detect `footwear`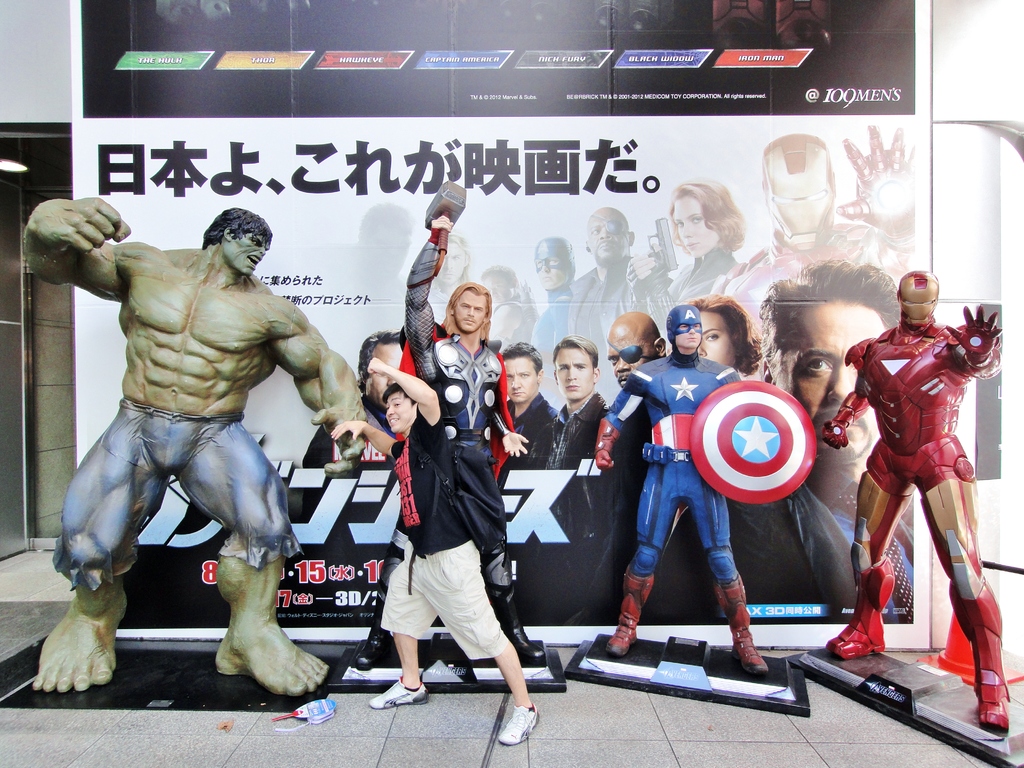
605, 575, 656, 658
